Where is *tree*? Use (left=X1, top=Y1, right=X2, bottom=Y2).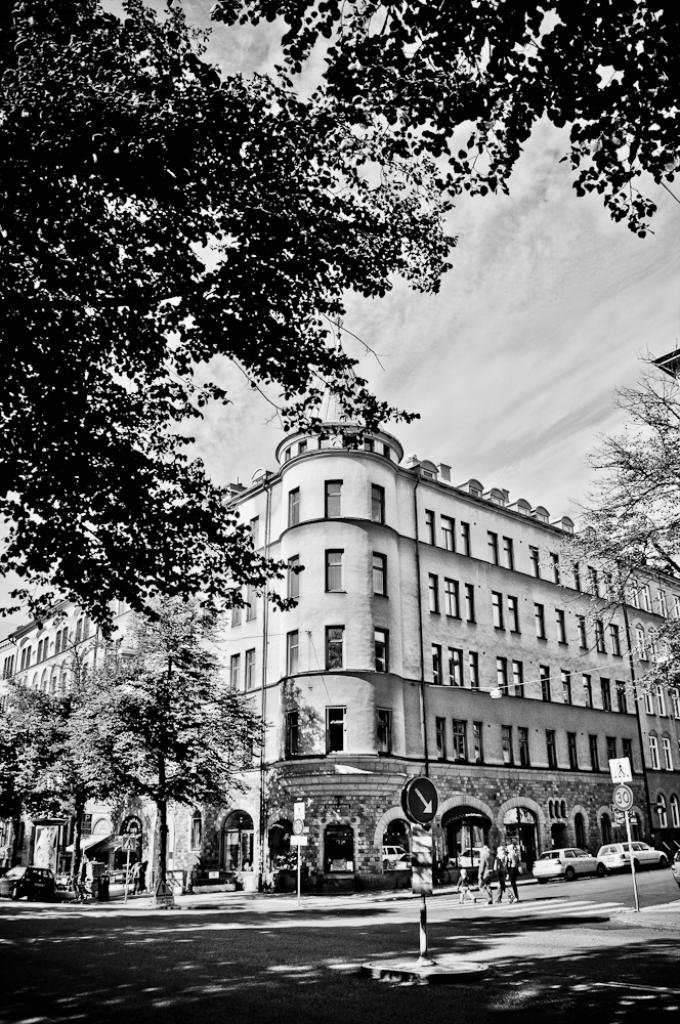
(left=548, top=342, right=679, bottom=695).
